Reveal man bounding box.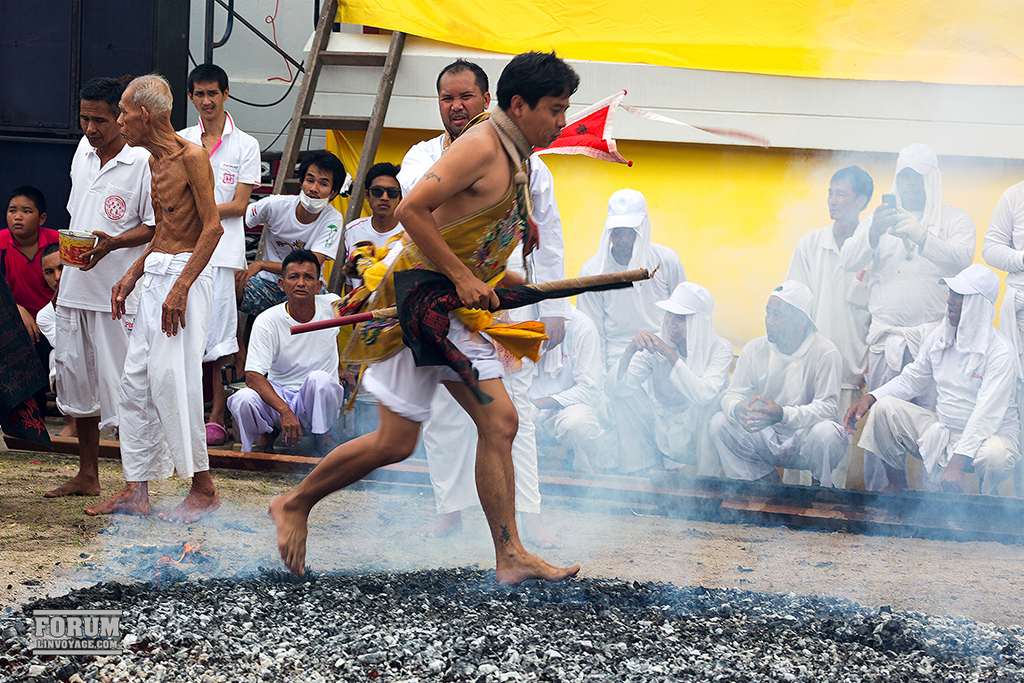
Revealed: 573 186 691 370.
